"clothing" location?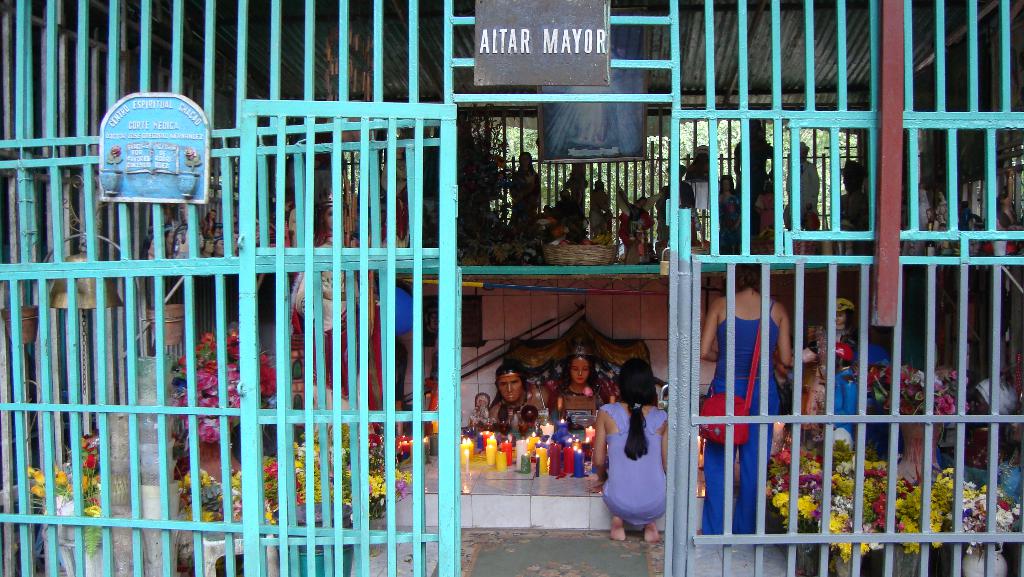
l=604, t=396, r=671, b=530
